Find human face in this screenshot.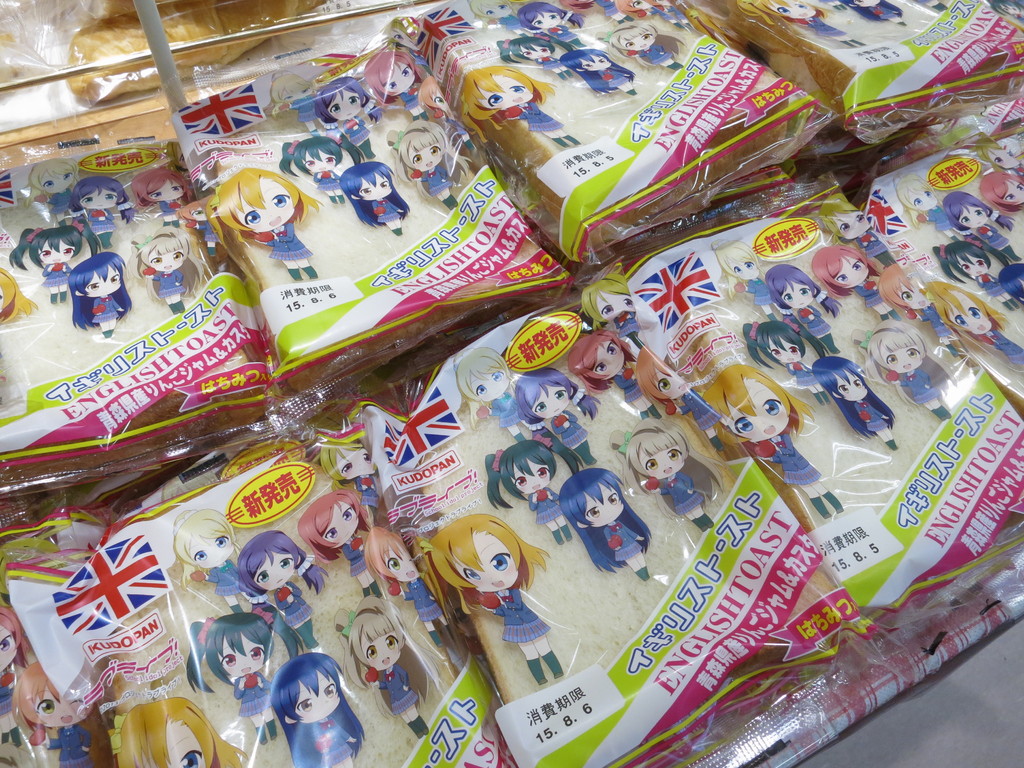
The bounding box for human face is 833 253 868 288.
